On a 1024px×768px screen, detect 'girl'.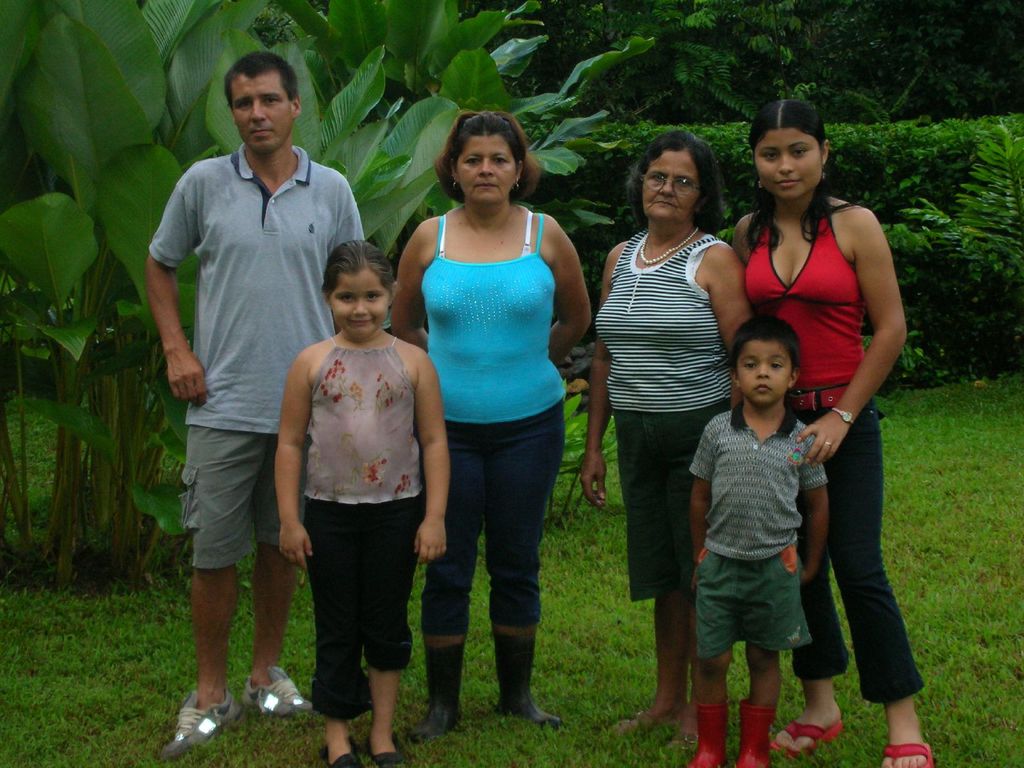
bbox(734, 99, 936, 767).
